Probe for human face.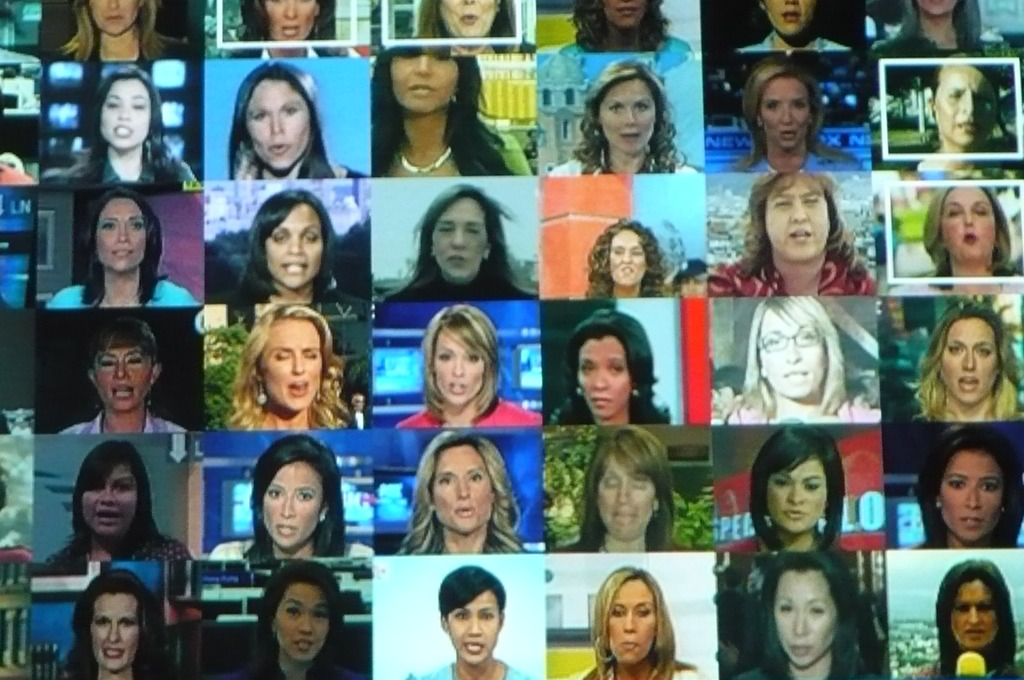
Probe result: select_region(760, 0, 813, 37).
